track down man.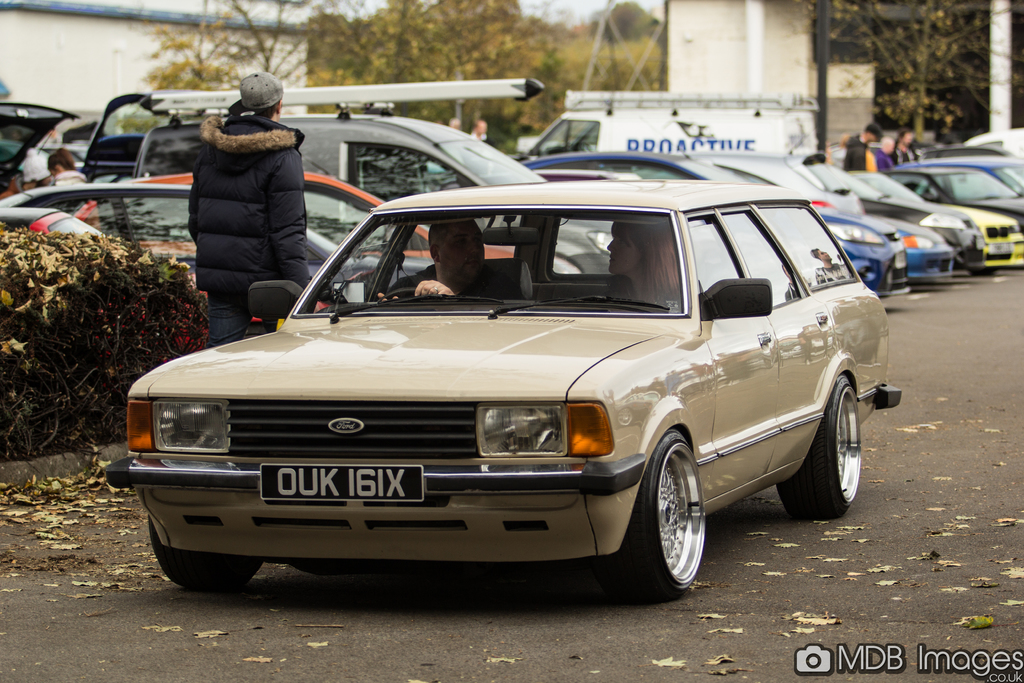
Tracked to bbox=[844, 123, 882, 170].
